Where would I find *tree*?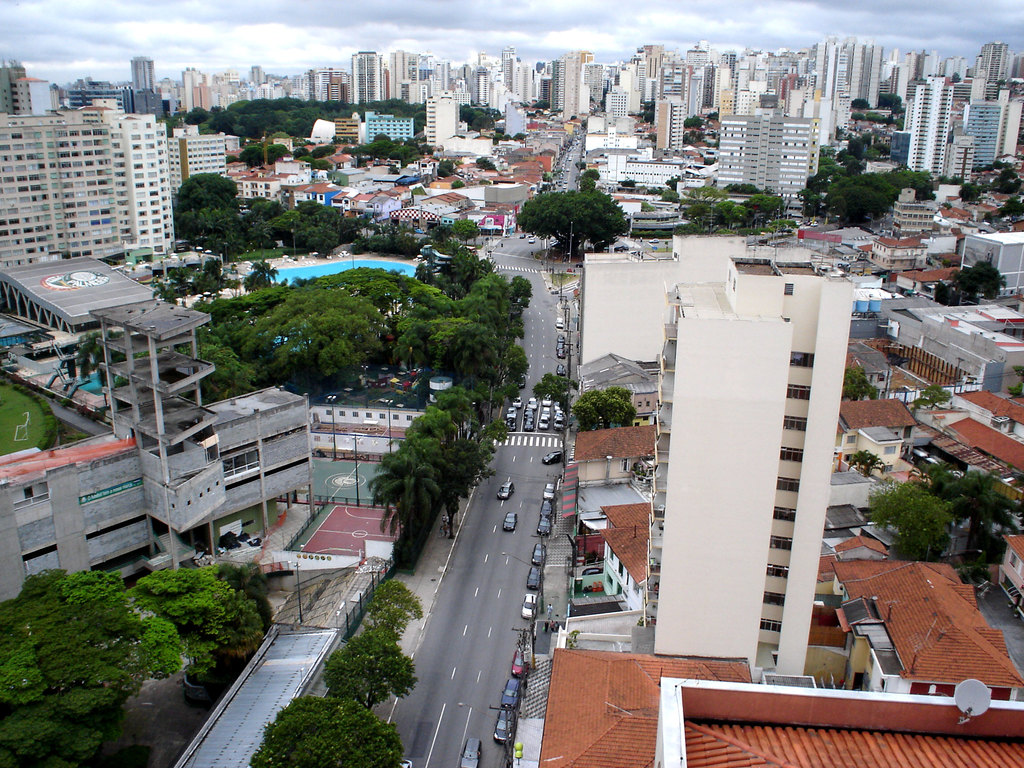
At left=678, top=116, right=702, bottom=127.
